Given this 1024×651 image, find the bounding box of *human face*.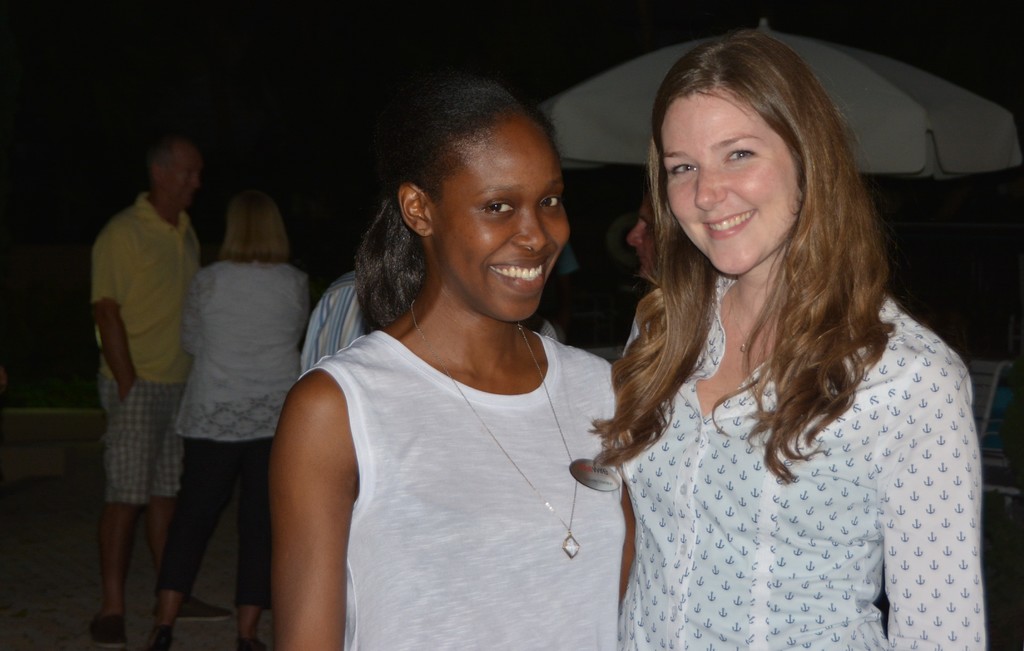
x1=660 y1=81 x2=808 y2=282.
